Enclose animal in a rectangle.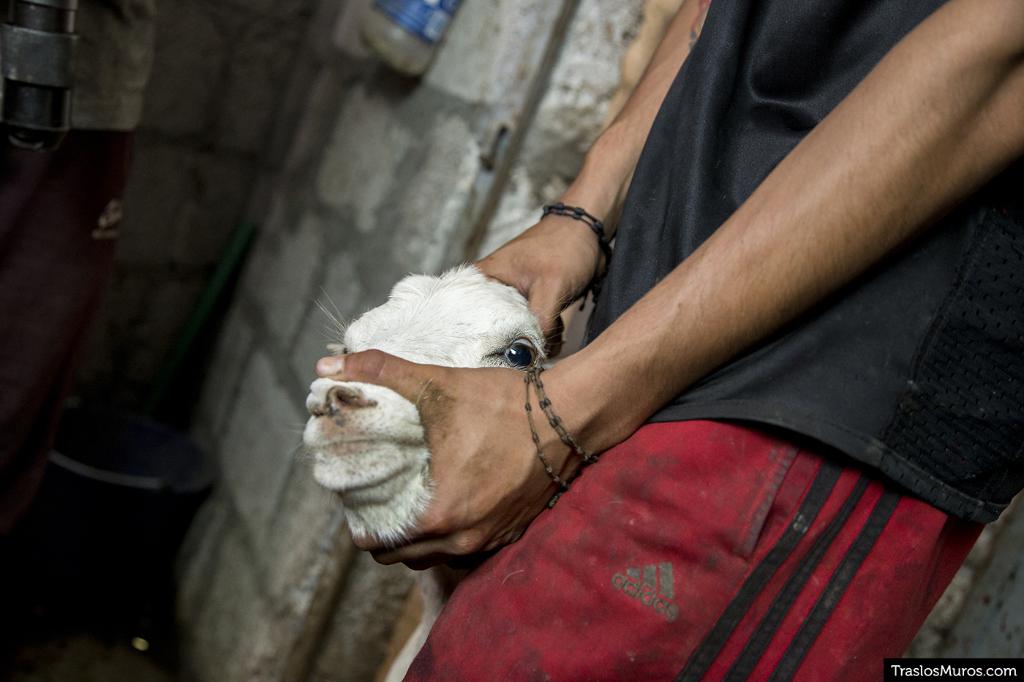
x1=285, y1=261, x2=554, y2=553.
